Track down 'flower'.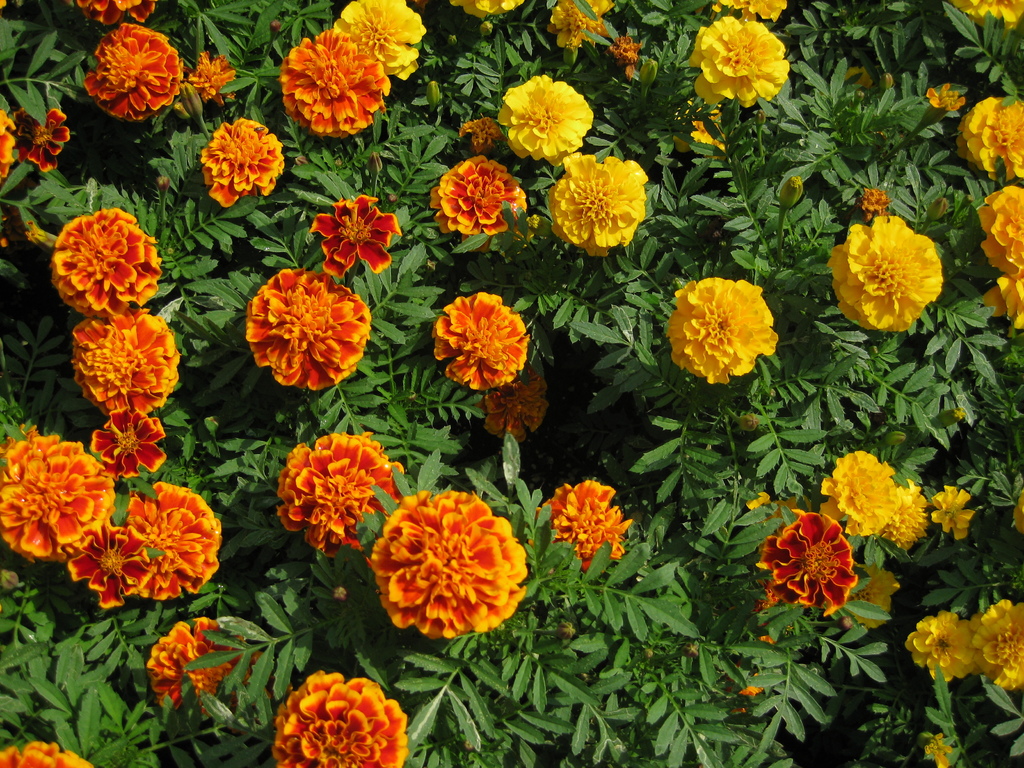
Tracked to 429:156:525:234.
